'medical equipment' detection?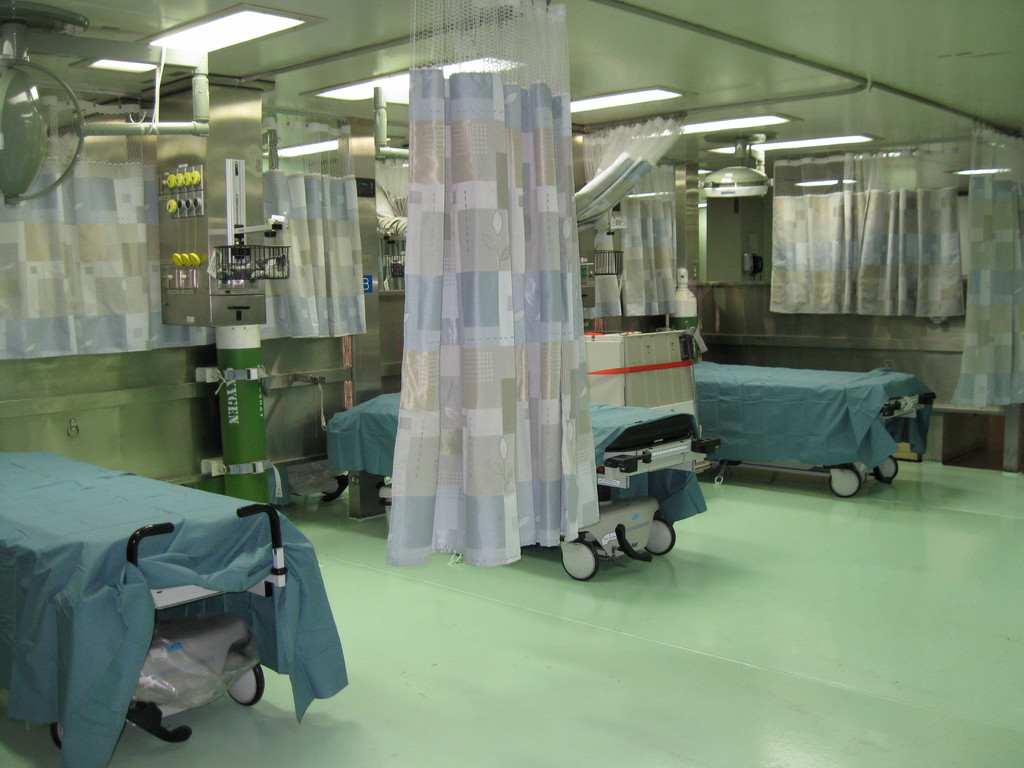
0, 0, 212, 211
